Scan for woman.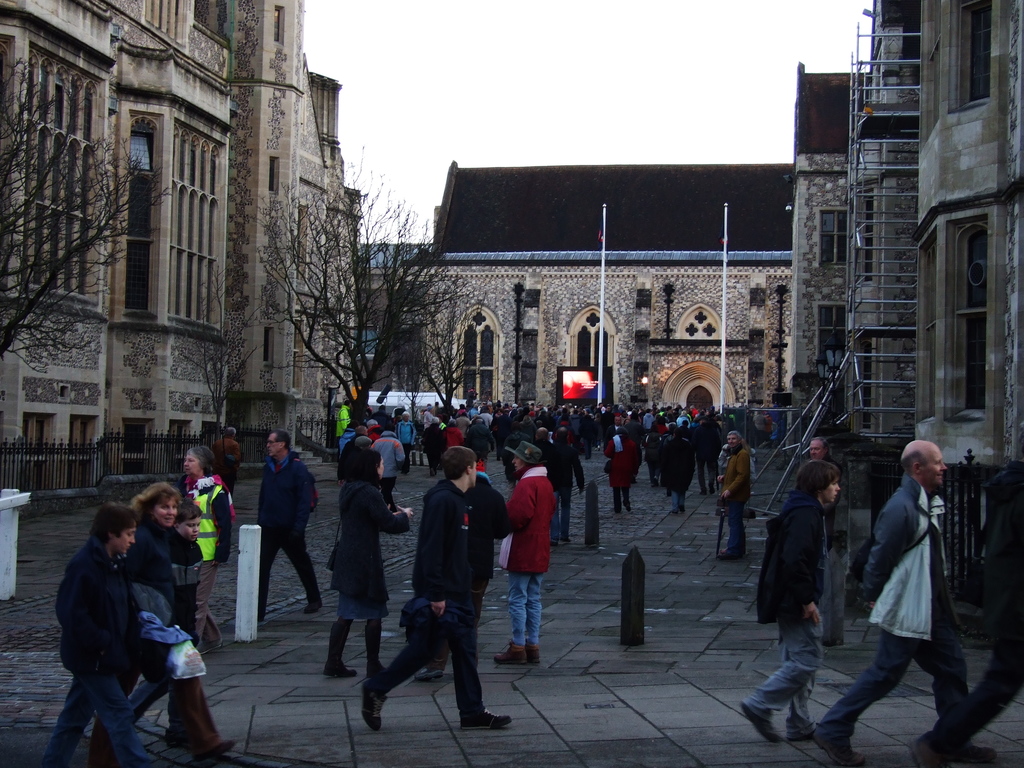
Scan result: [x1=323, y1=450, x2=414, y2=679].
